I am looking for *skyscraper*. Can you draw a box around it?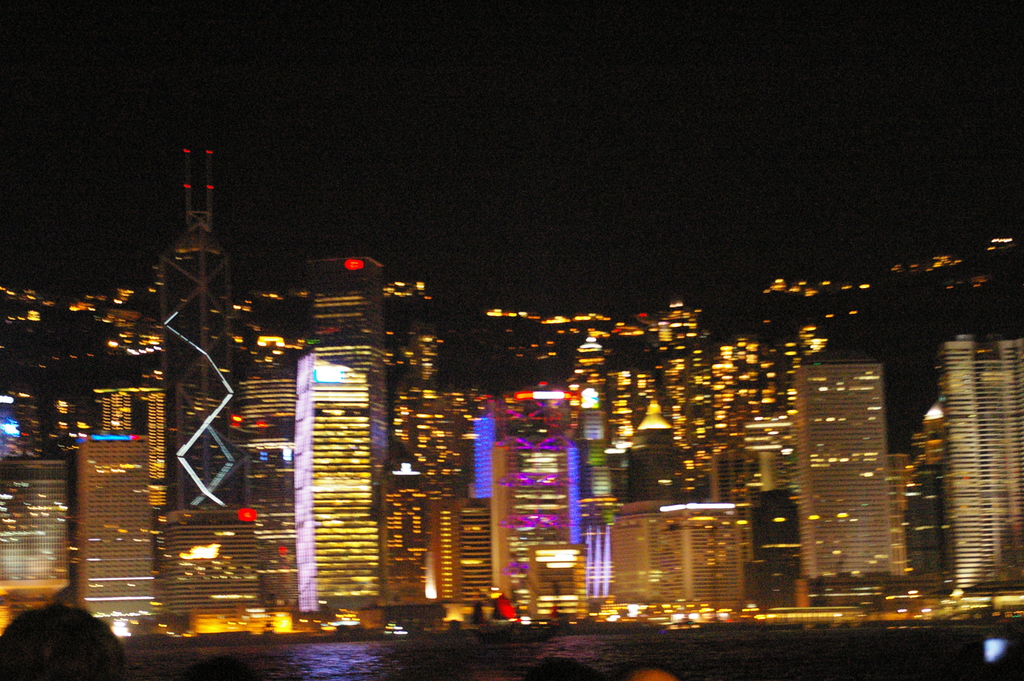
Sure, the bounding box is <region>942, 331, 1023, 599</region>.
